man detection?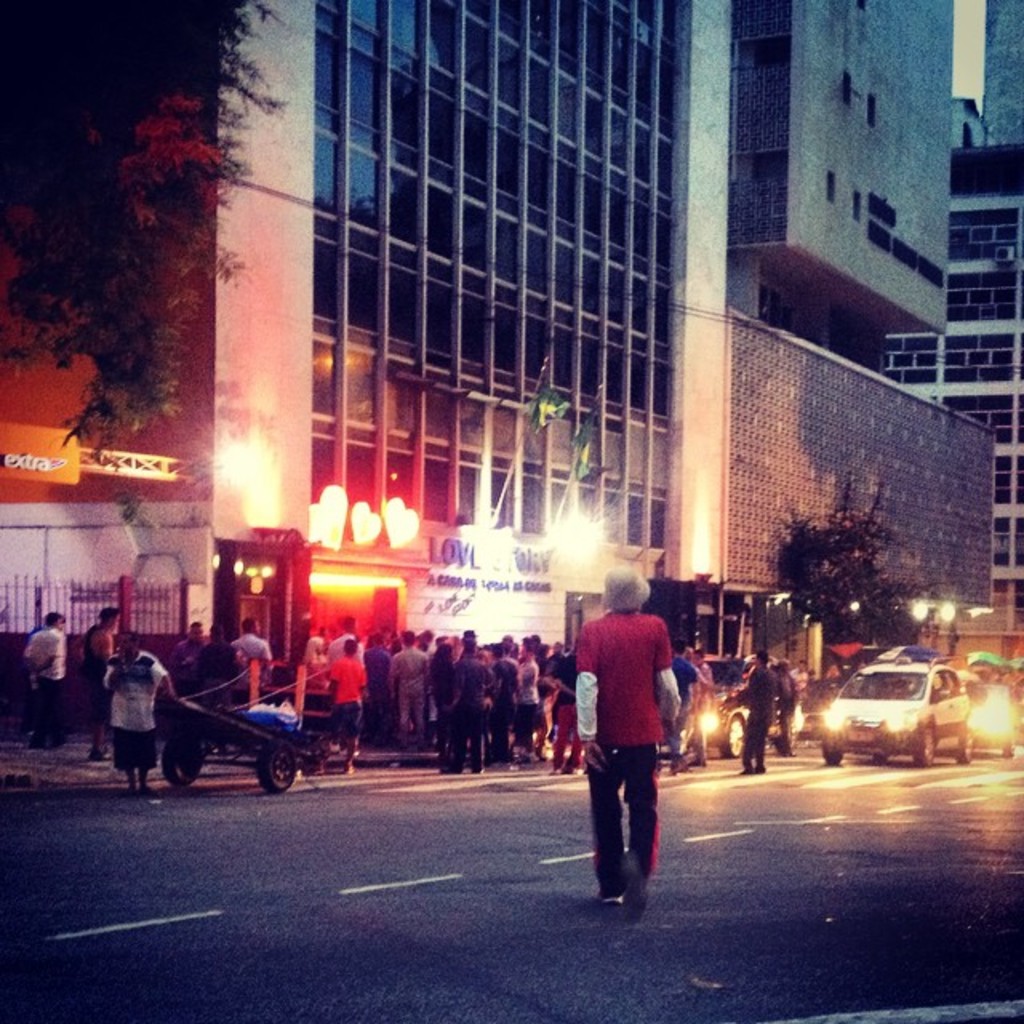
[726,651,781,773]
